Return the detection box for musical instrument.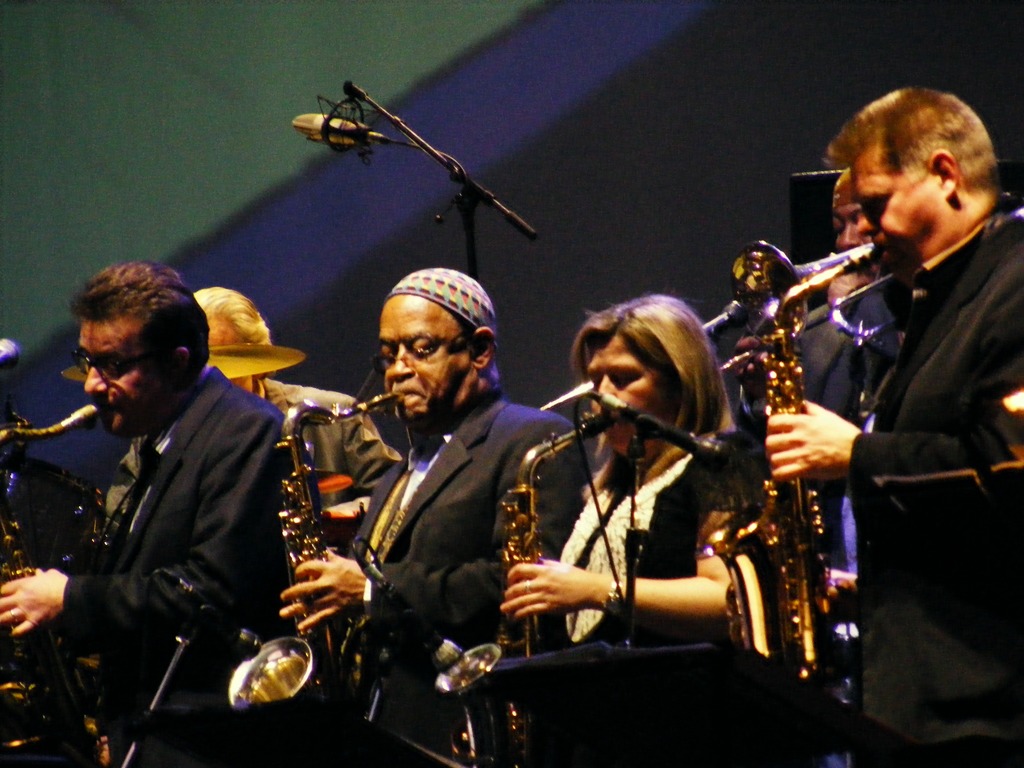
BBox(0, 399, 111, 767).
